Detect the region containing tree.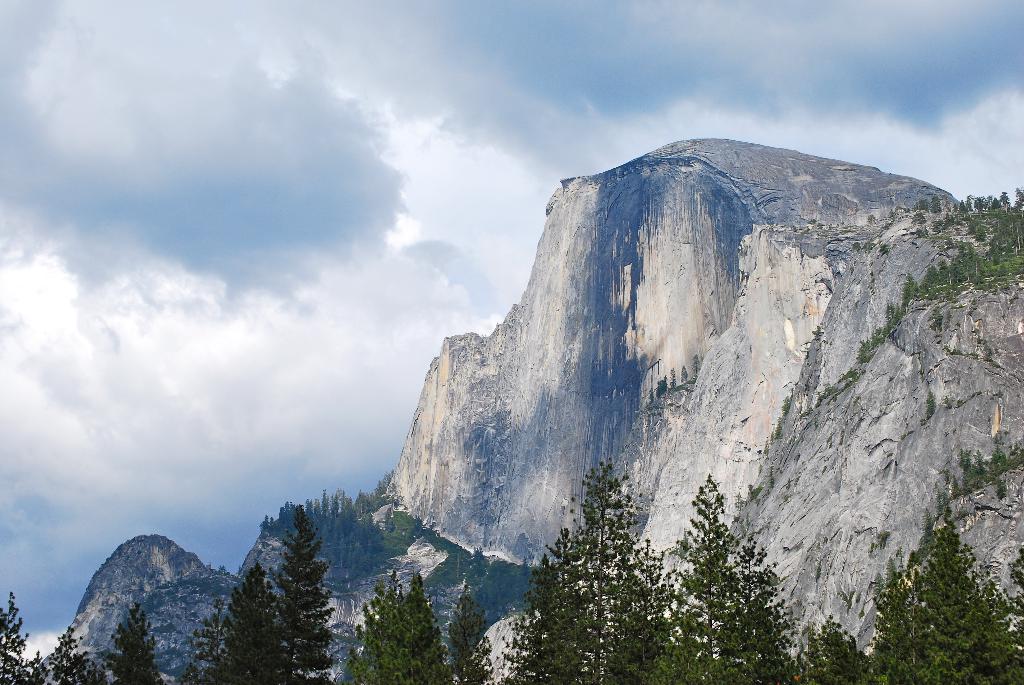
pyautogui.locateOnScreen(440, 590, 497, 684).
